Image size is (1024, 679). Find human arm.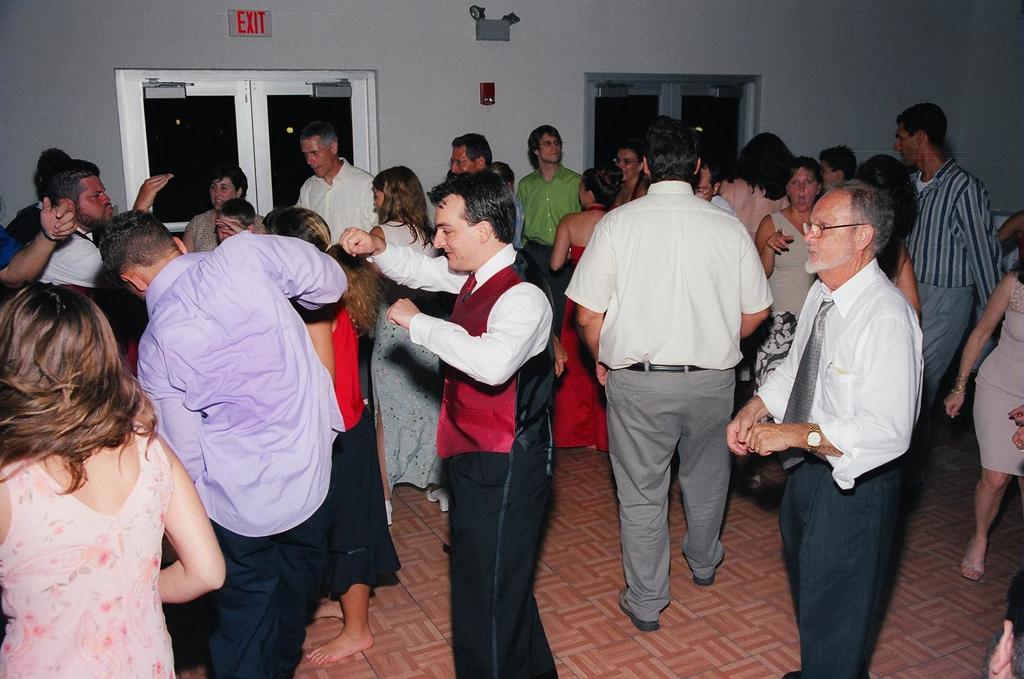
(left=145, top=467, right=203, bottom=622).
